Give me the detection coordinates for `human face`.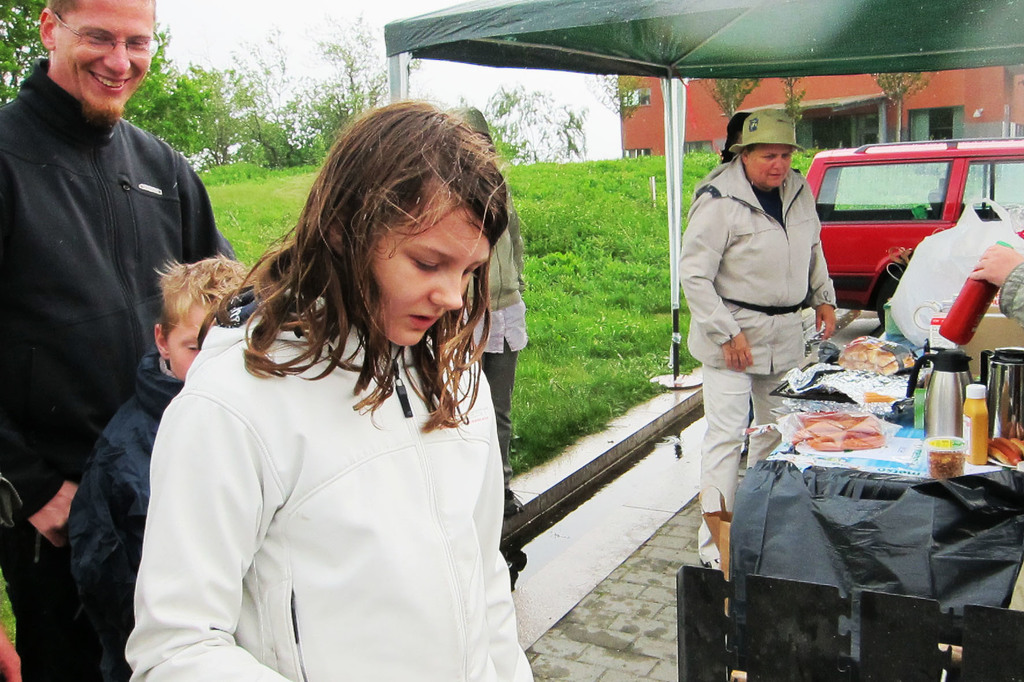
(x1=169, y1=299, x2=209, y2=377).
